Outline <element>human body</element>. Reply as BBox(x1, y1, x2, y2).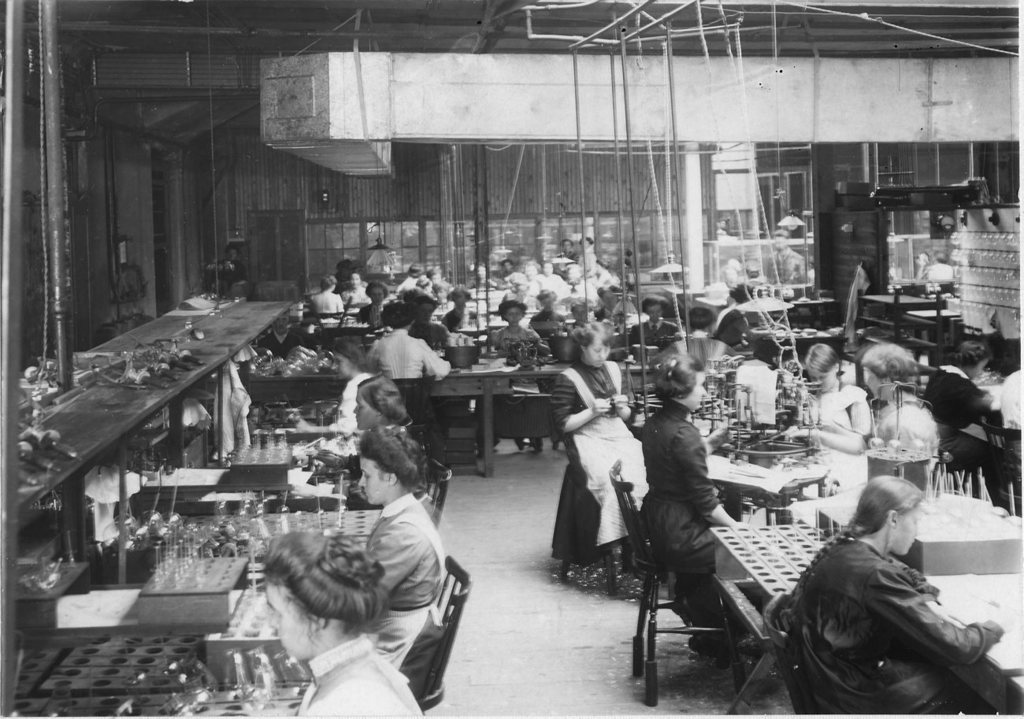
BBox(447, 284, 469, 309).
